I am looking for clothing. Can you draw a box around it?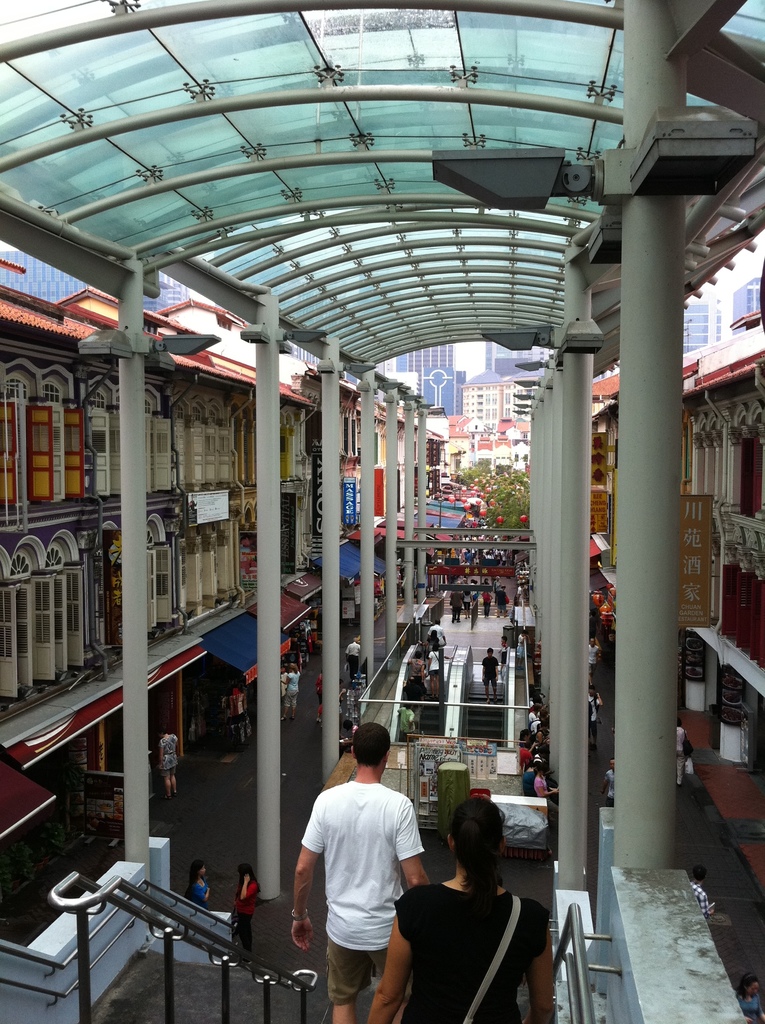
Sure, the bounding box is <bbox>409, 657, 421, 687</bbox>.
